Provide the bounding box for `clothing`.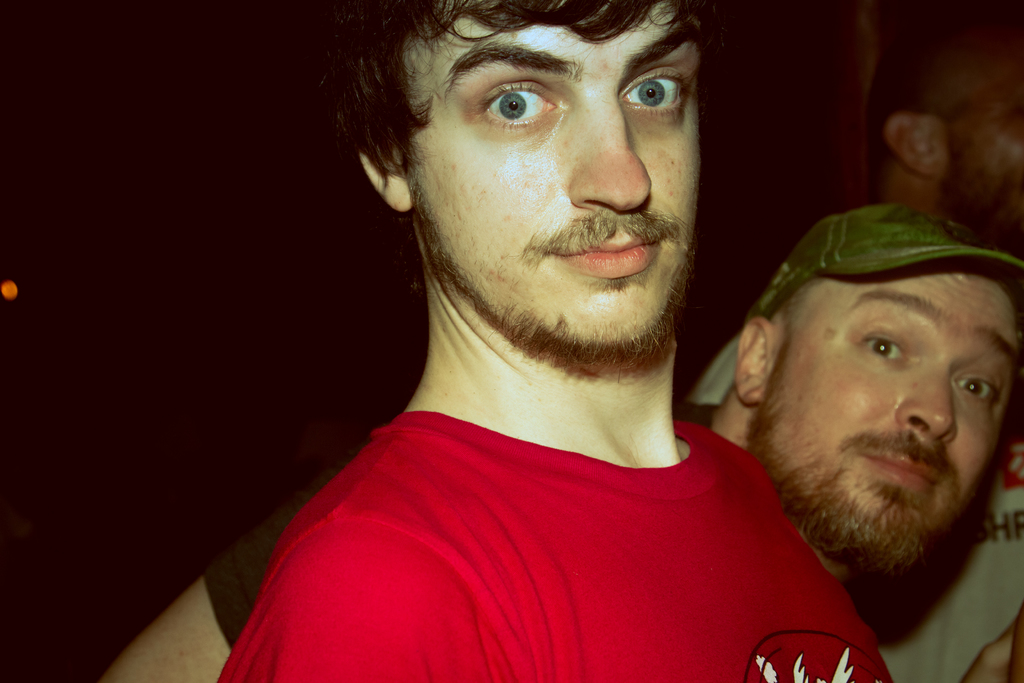
<bbox>199, 394, 724, 652</bbox>.
